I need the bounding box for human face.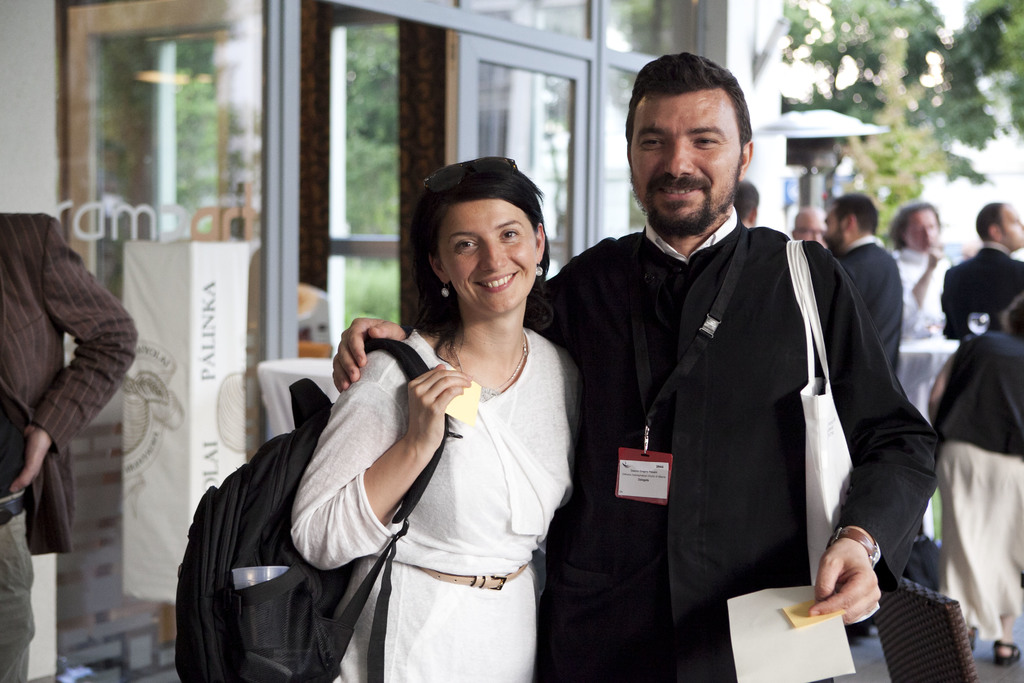
Here it is: locate(632, 86, 738, 233).
